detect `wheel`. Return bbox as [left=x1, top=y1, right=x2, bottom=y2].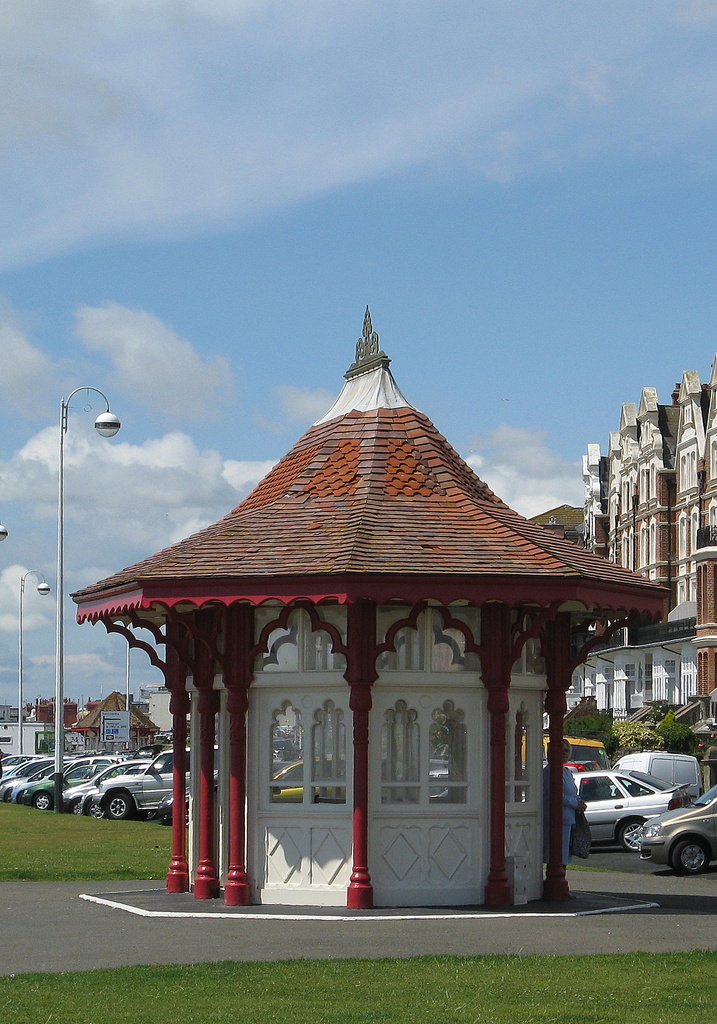
[left=92, top=797, right=108, bottom=820].
